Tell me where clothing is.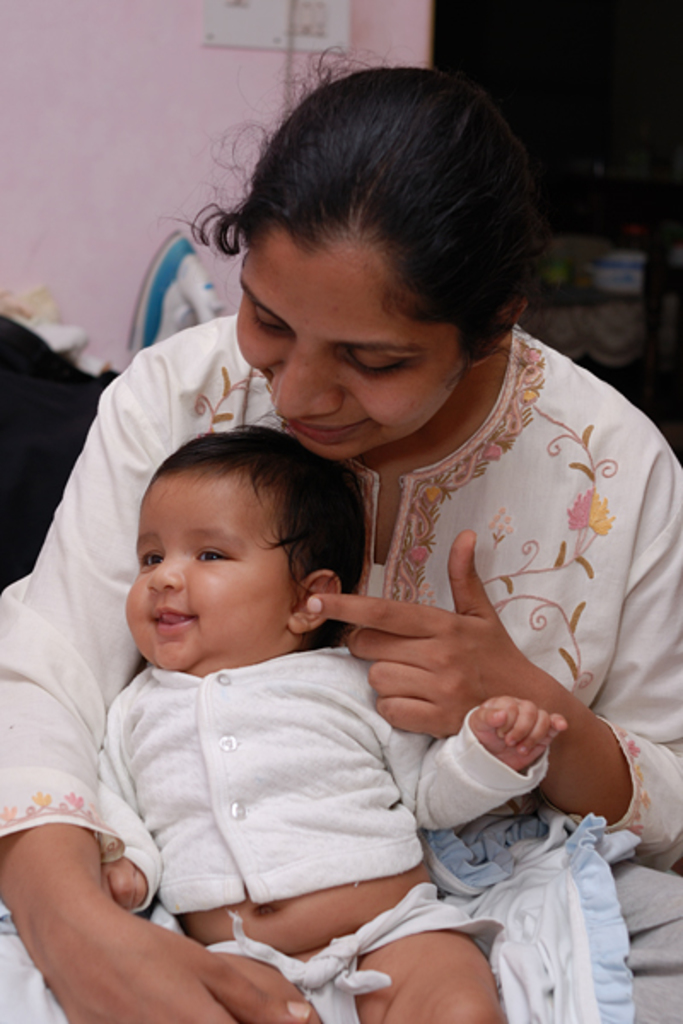
clothing is at <bbox>101, 638, 552, 915</bbox>.
